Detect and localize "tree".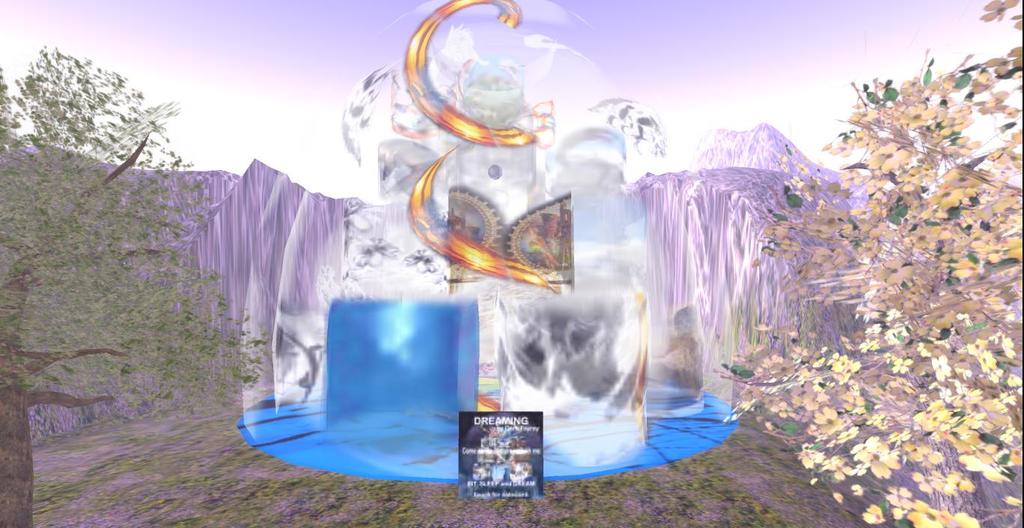
Localized at [left=0, top=31, right=269, bottom=527].
